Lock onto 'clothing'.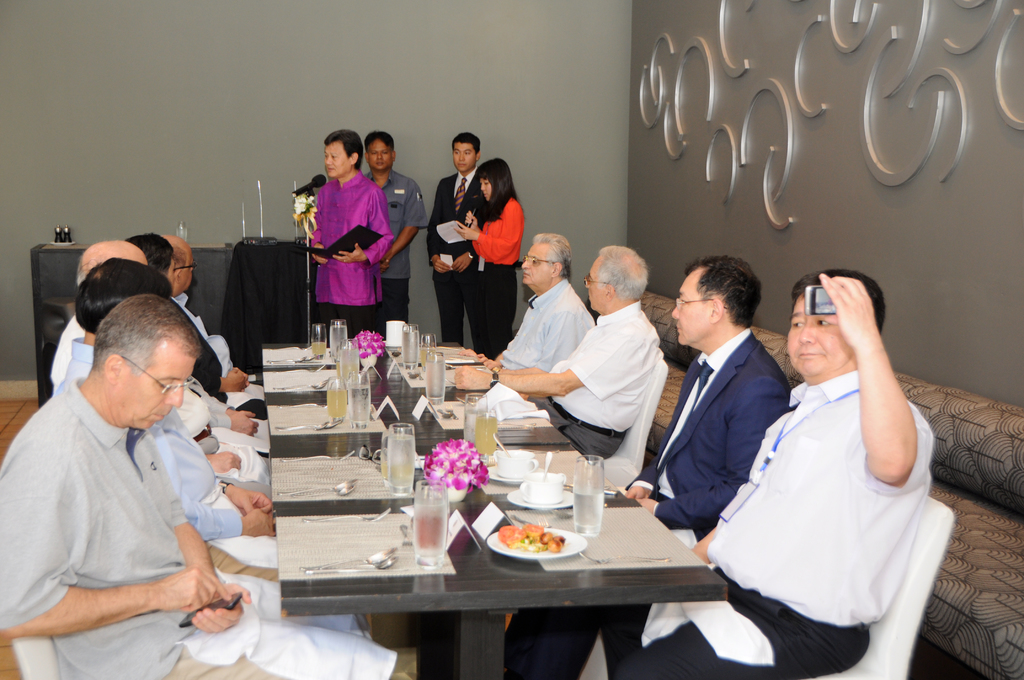
Locked: <bbox>568, 304, 657, 469</bbox>.
